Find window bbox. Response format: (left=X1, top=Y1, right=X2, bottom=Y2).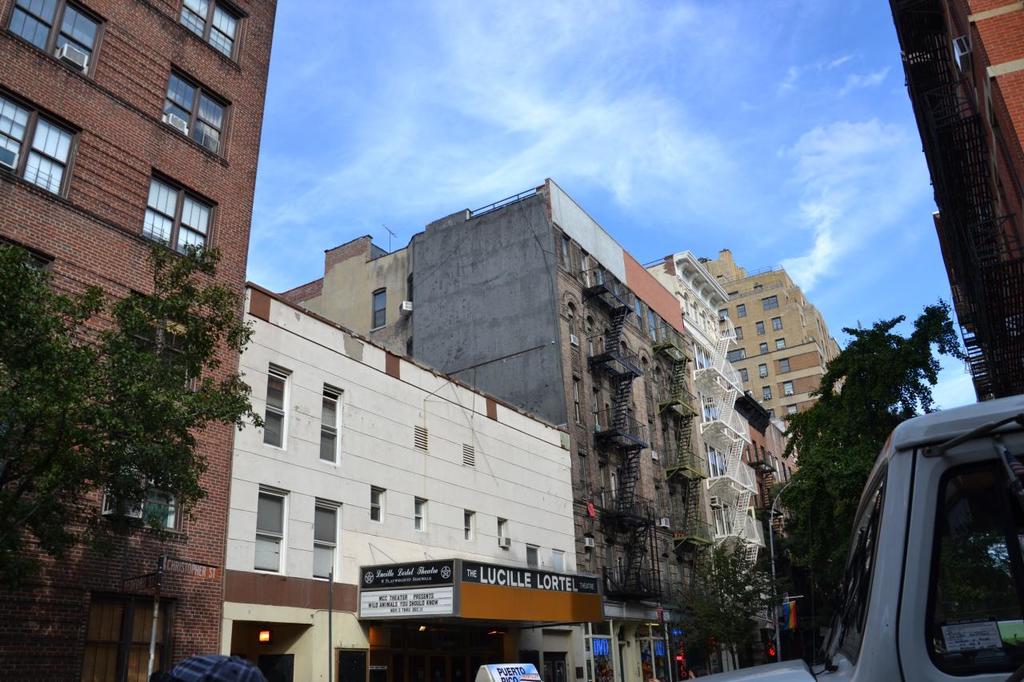
(left=146, top=169, right=218, bottom=259).
